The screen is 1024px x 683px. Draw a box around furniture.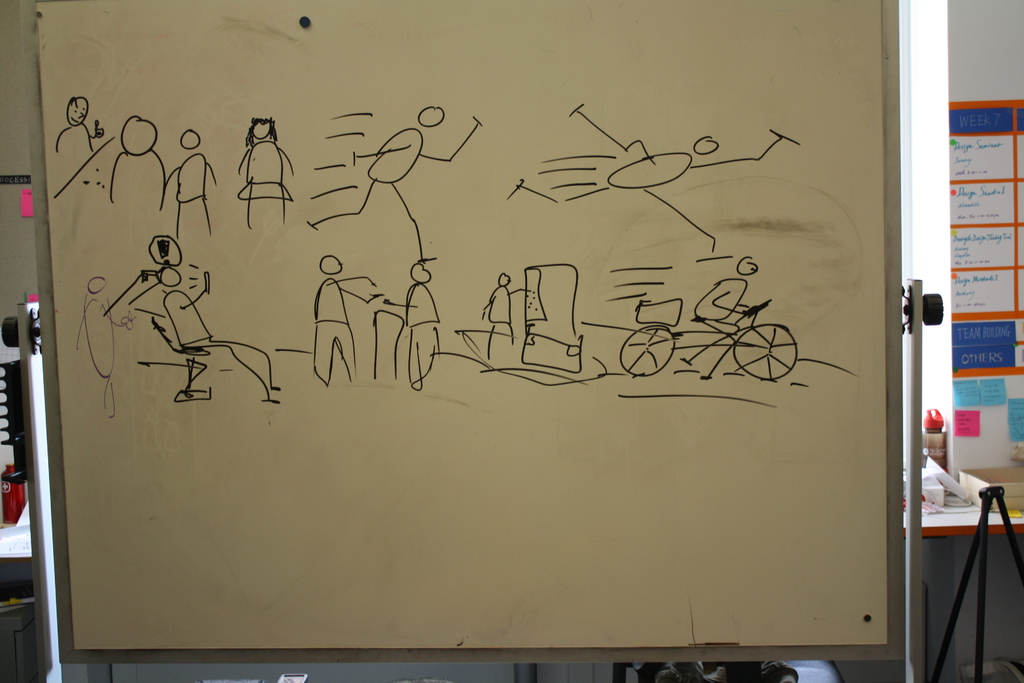
0, 504, 34, 580.
